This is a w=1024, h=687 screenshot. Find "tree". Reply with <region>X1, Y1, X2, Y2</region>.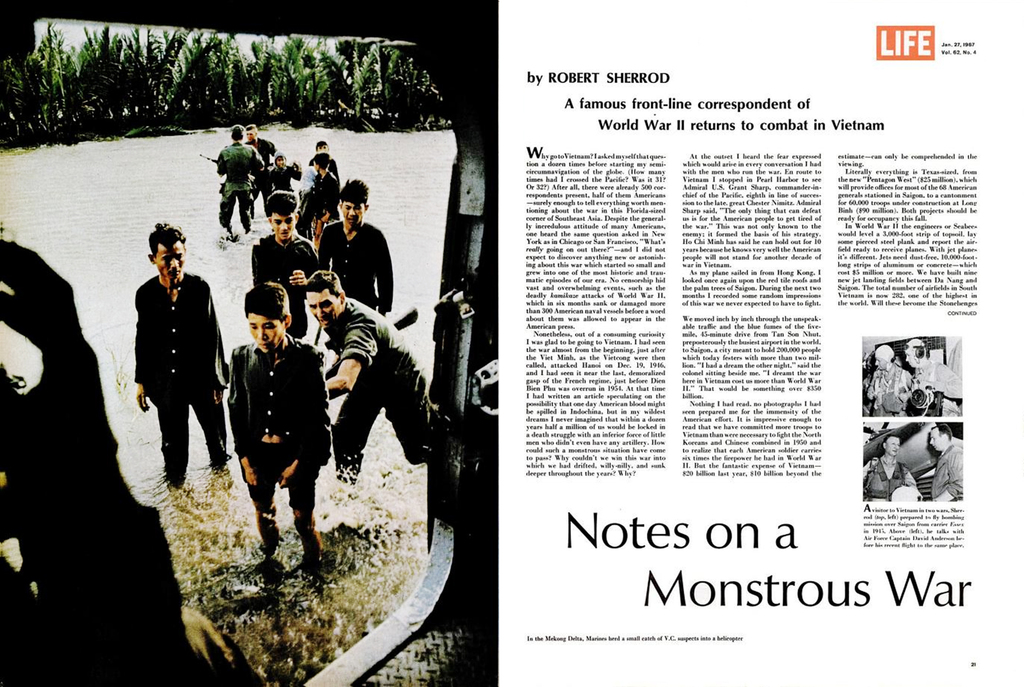
<region>283, 34, 318, 118</region>.
